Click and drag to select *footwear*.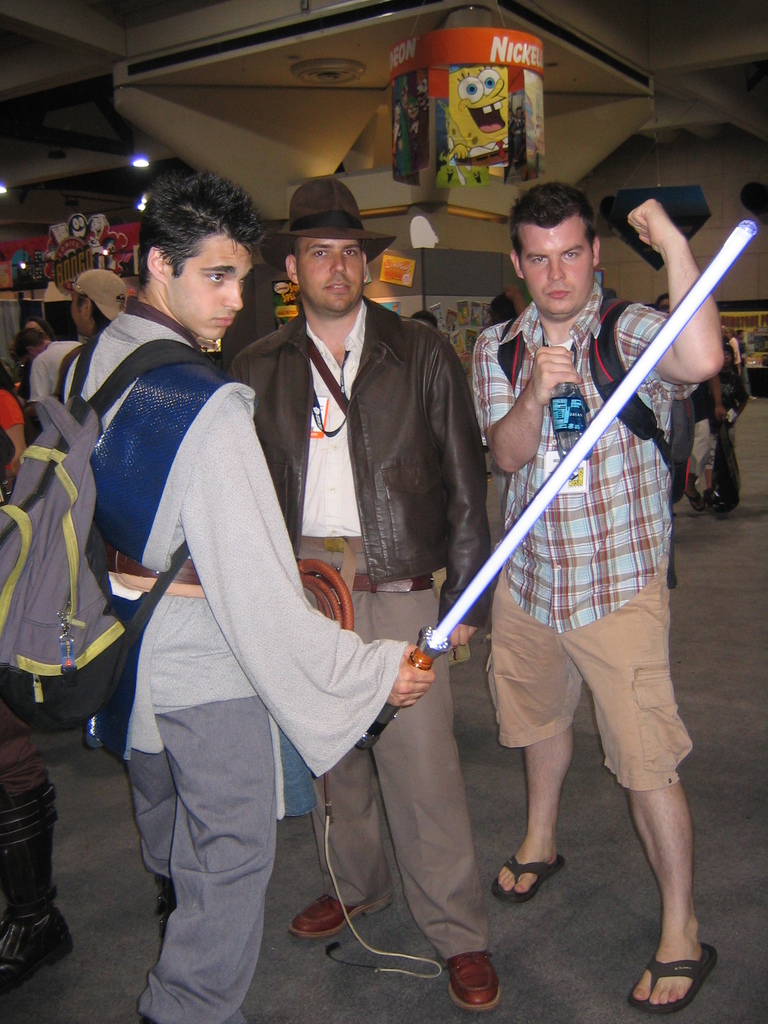
Selection: bbox=(287, 886, 394, 930).
